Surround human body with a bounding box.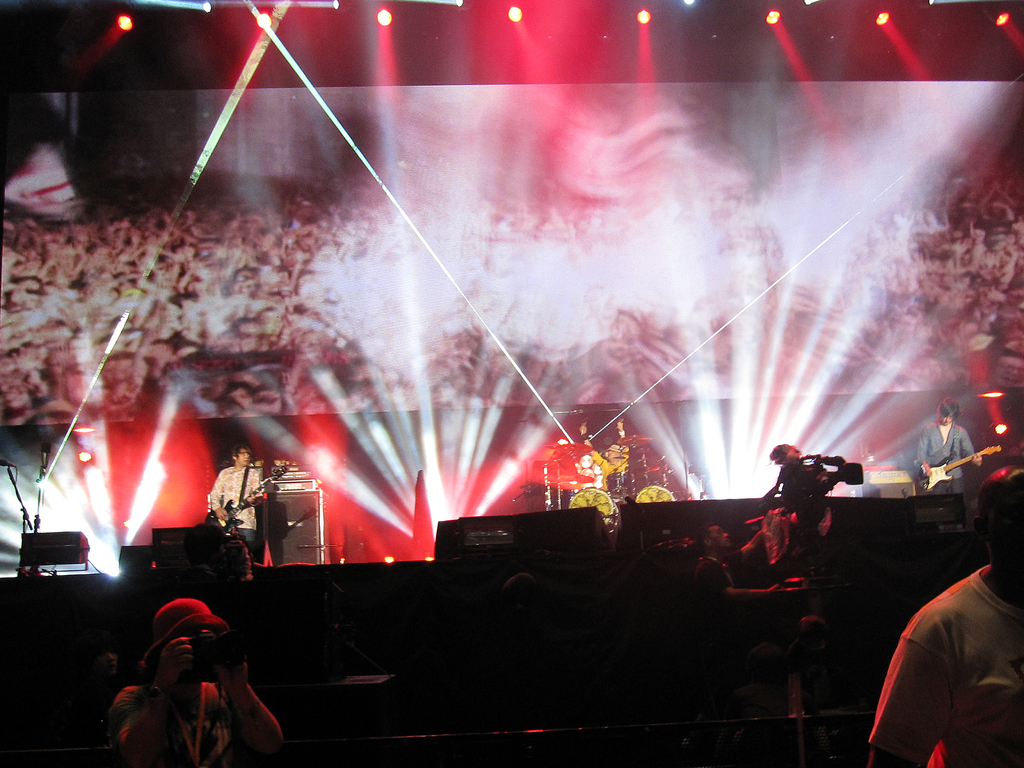
(x1=916, y1=424, x2=984, y2=495).
